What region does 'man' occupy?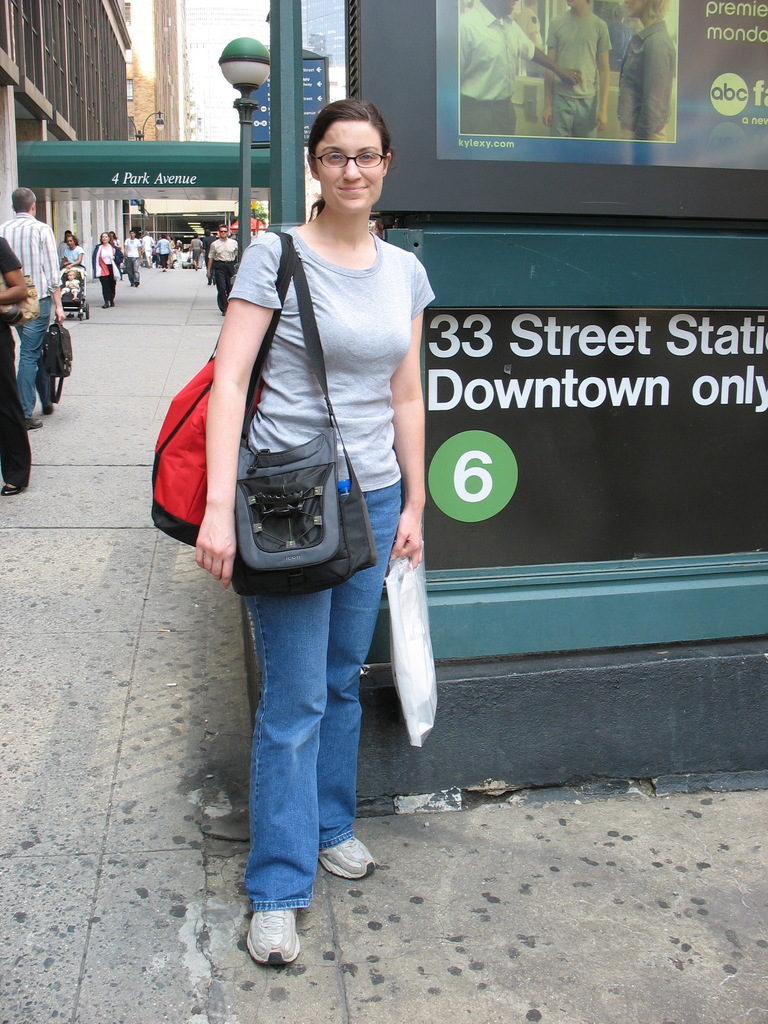
Rect(205, 224, 239, 315).
